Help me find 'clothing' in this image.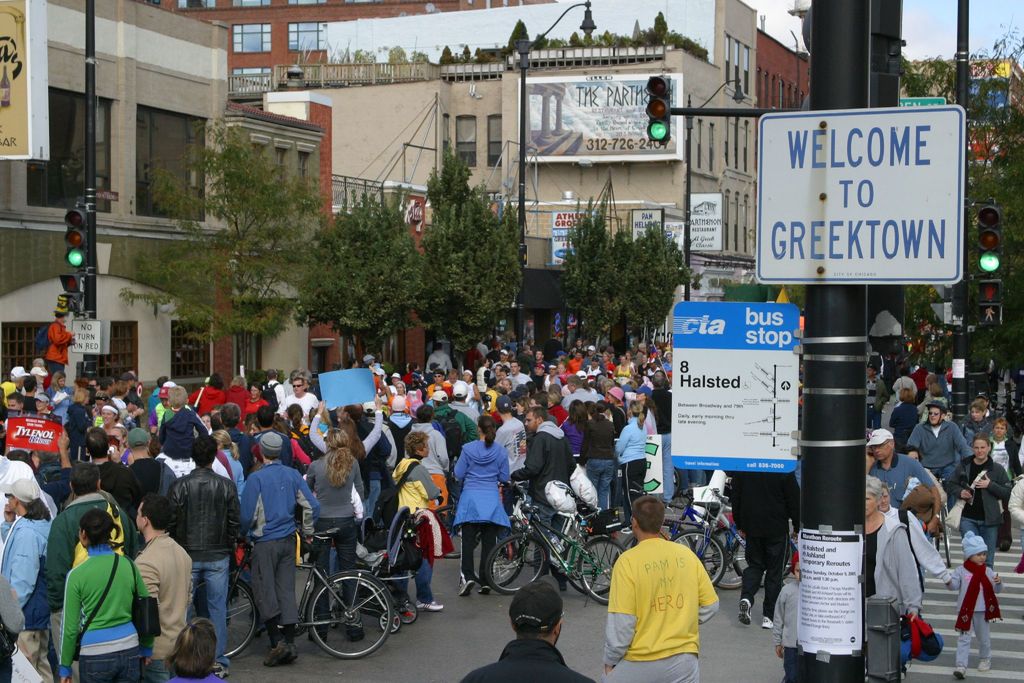
Found it: 733 471 806 533.
